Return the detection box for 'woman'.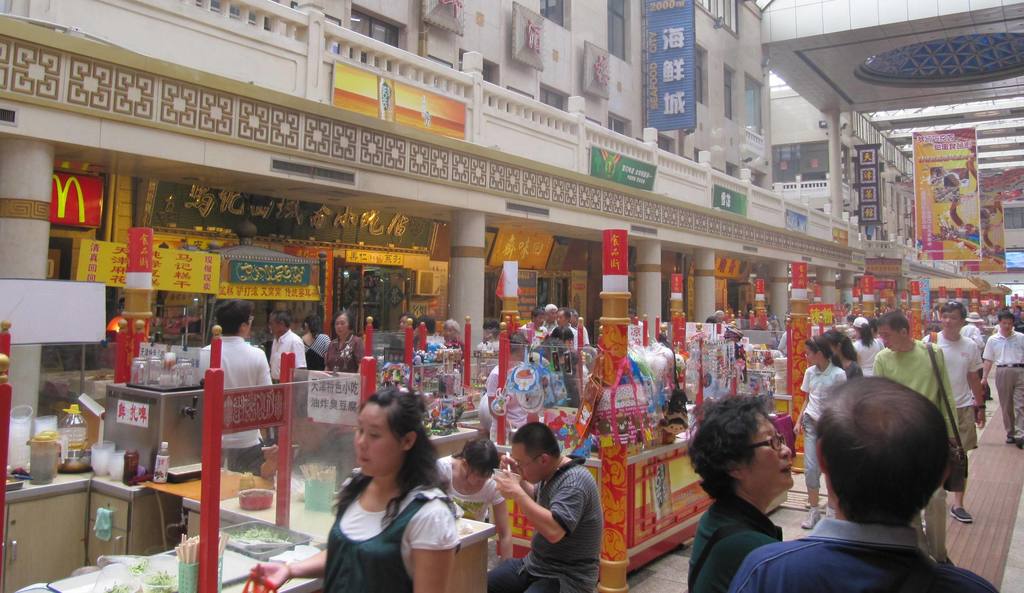
476:315:504:376.
